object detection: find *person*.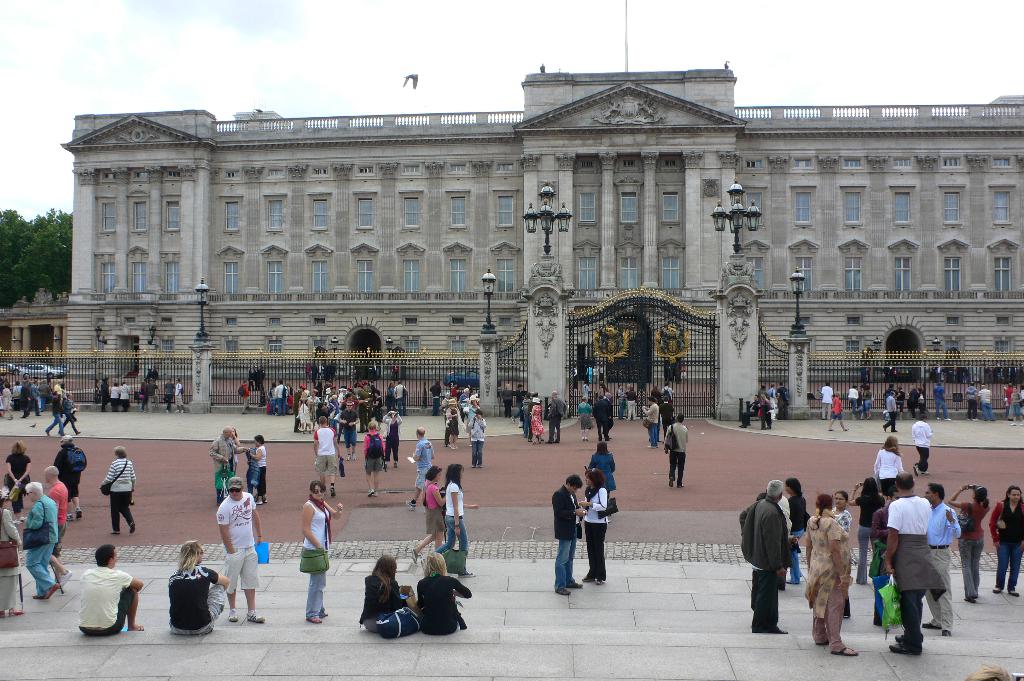
(x1=924, y1=481, x2=960, y2=630).
